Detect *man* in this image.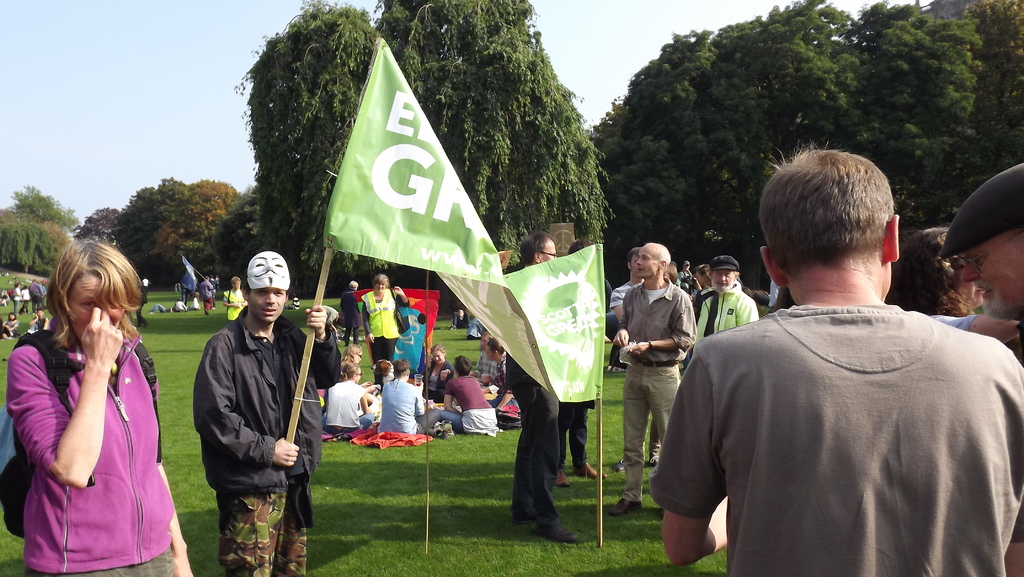
Detection: box=[465, 330, 500, 389].
